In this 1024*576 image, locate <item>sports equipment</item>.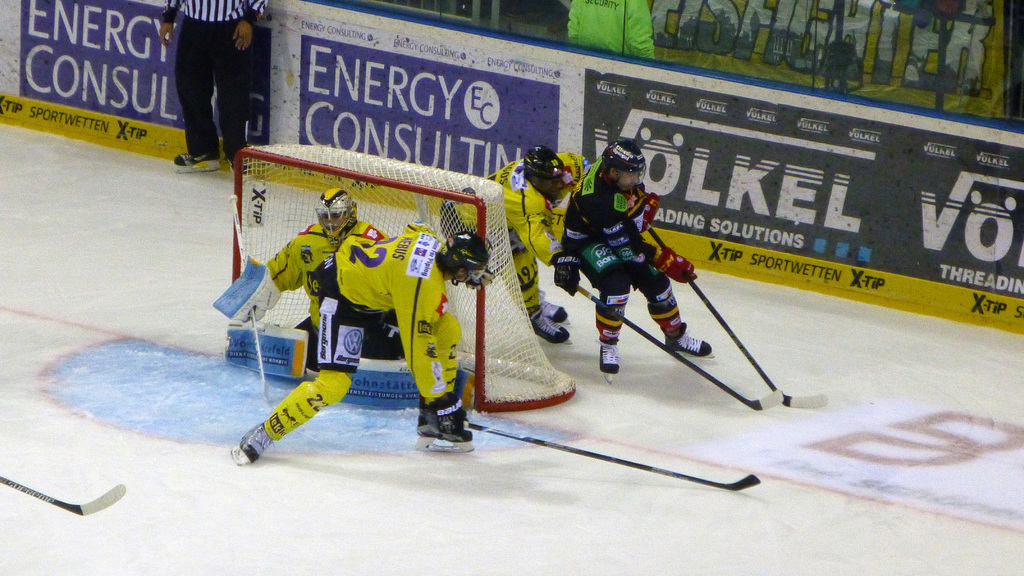
Bounding box: 540:296:567:324.
